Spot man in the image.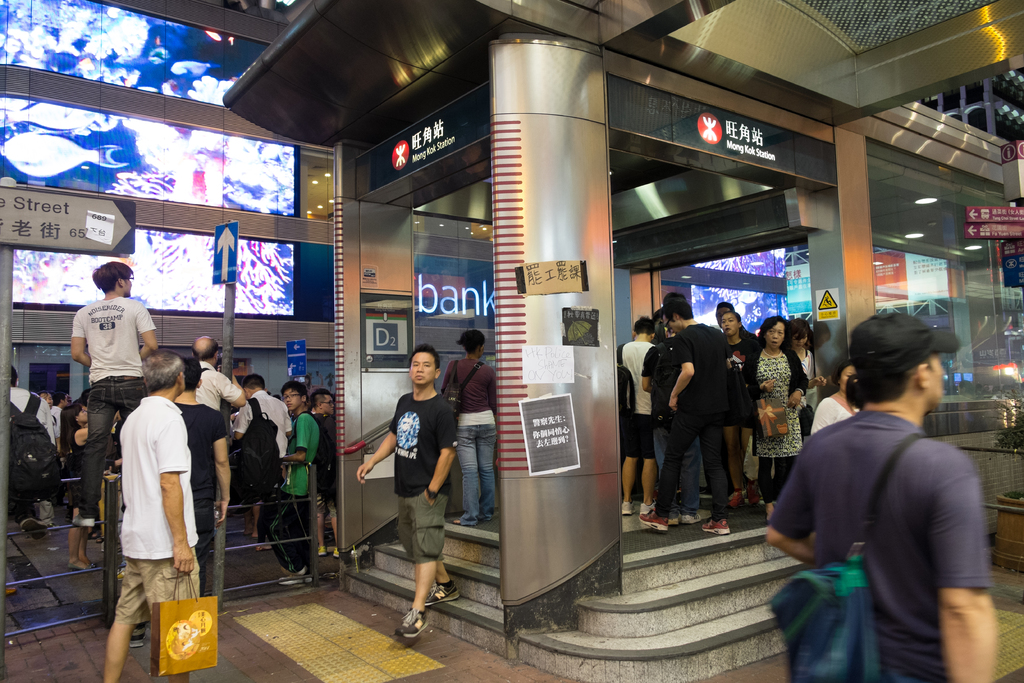
man found at 353/343/455/633.
